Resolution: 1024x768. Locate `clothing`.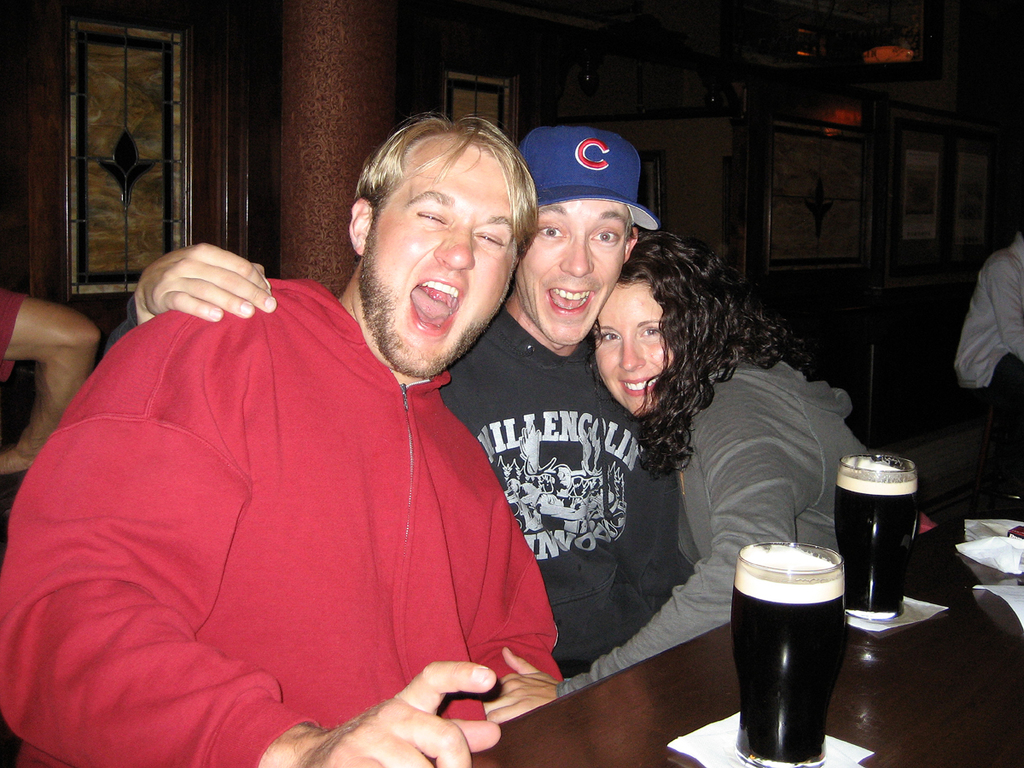
(left=557, top=355, right=937, bottom=692).
